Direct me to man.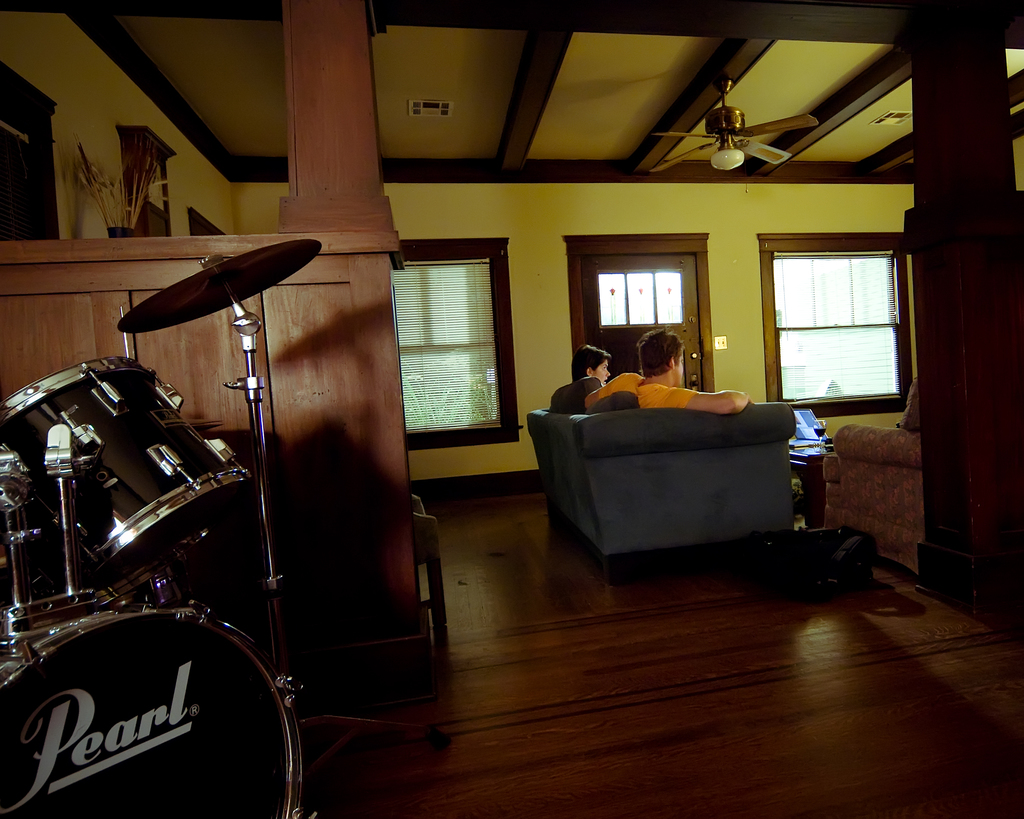
Direction: bbox=[582, 328, 755, 415].
